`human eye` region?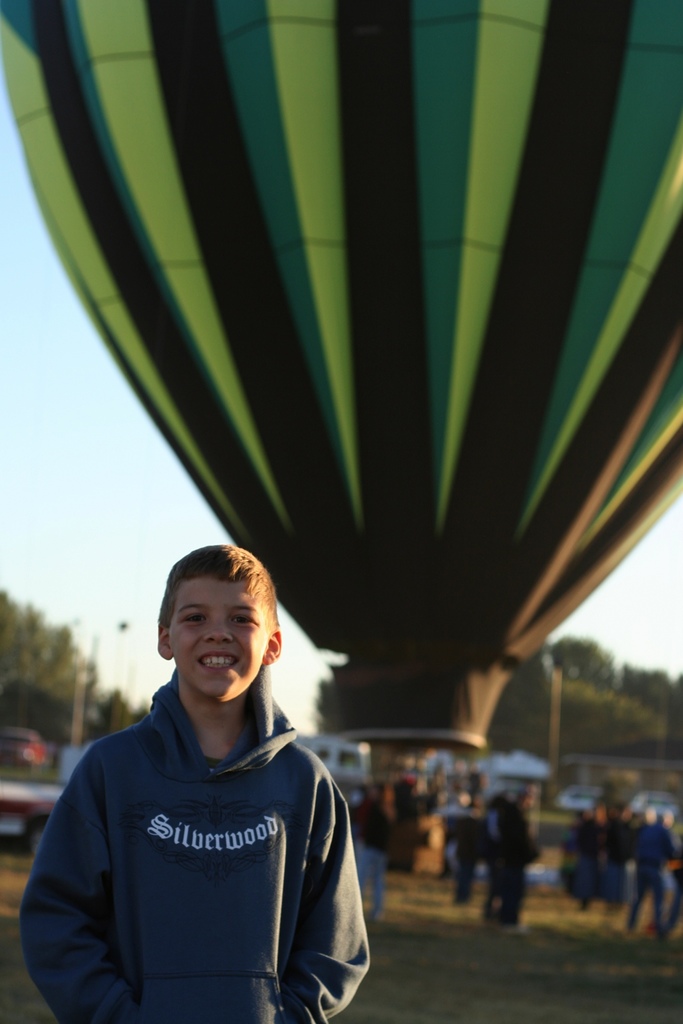
(179, 606, 207, 627)
